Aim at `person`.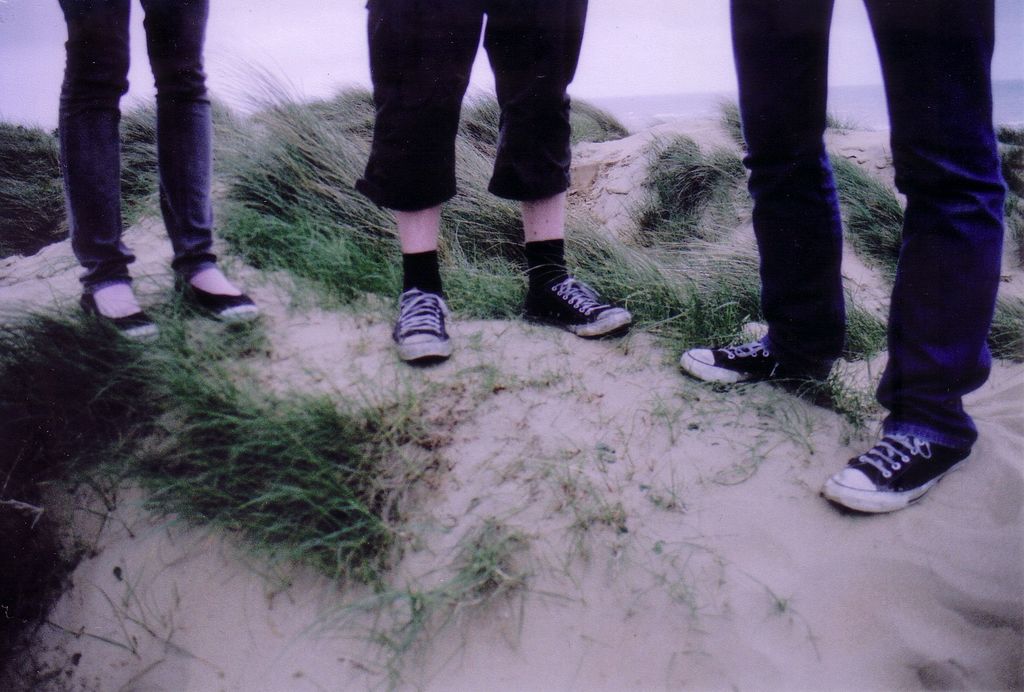
Aimed at 56/0/262/344.
